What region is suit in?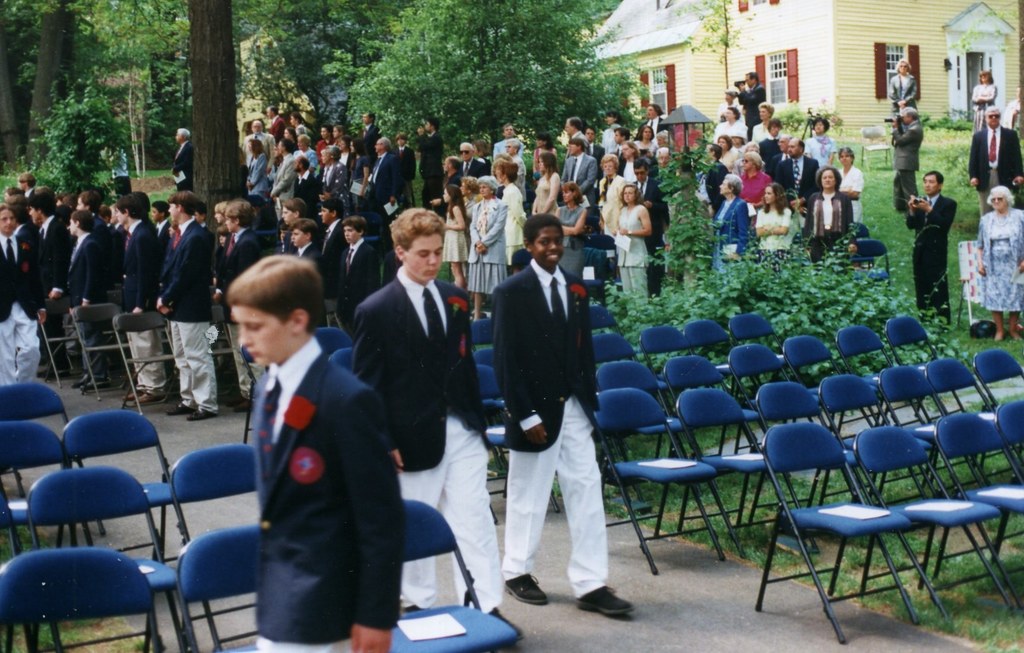
<bbox>157, 218, 223, 422</bbox>.
